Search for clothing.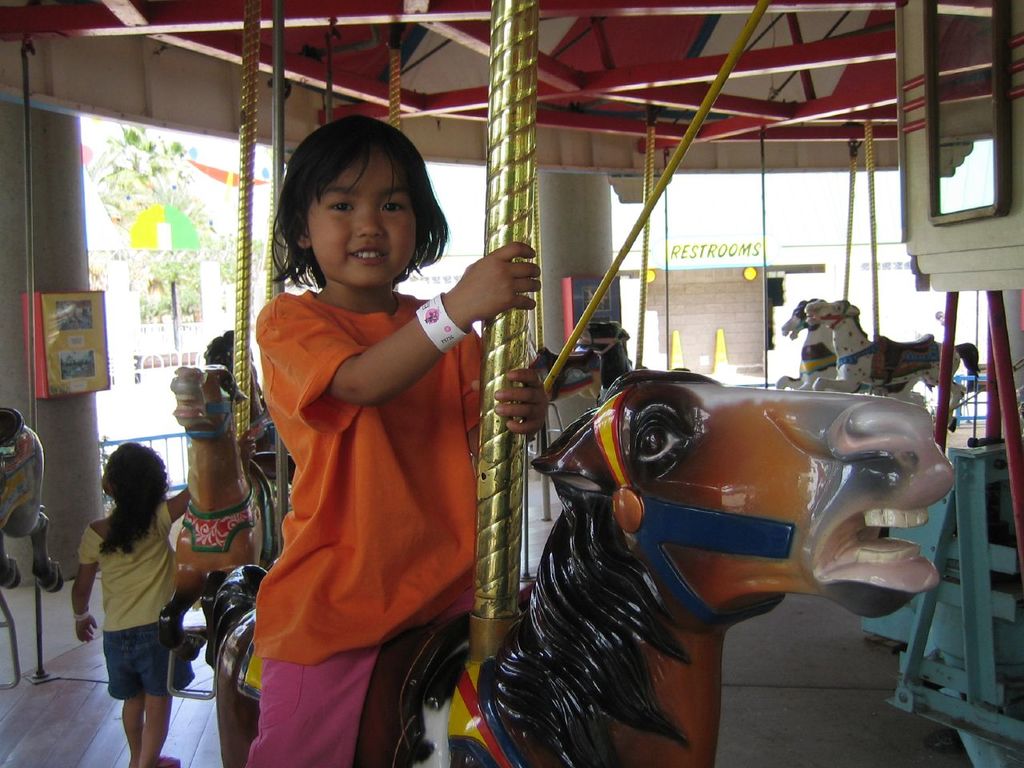
Found at bbox=[242, 274, 504, 767].
